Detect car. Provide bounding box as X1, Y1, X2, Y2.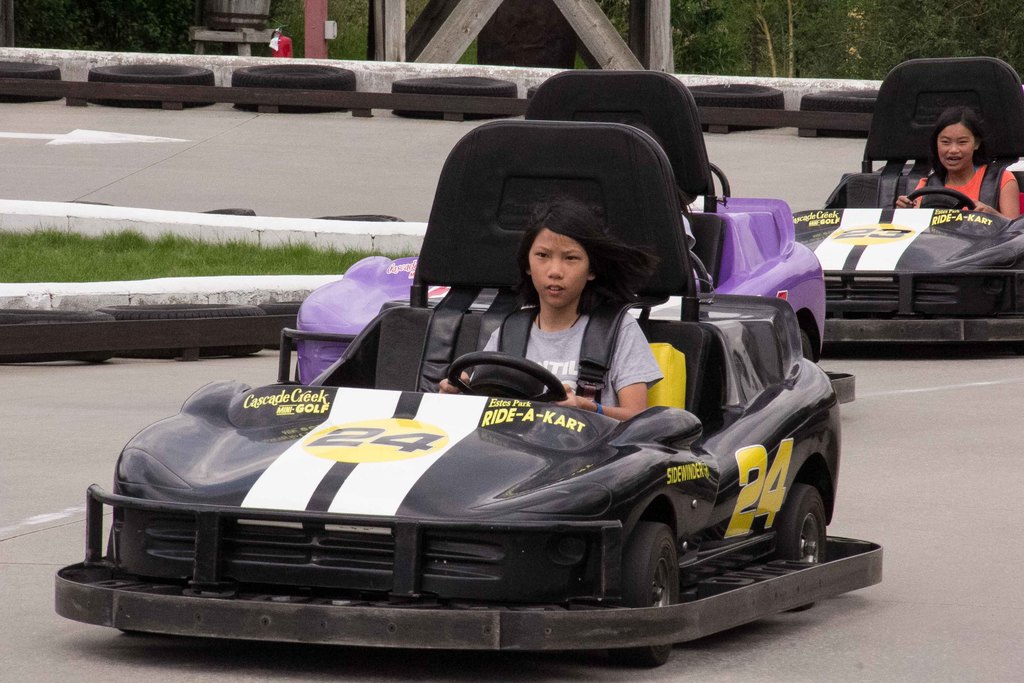
275, 67, 825, 386.
